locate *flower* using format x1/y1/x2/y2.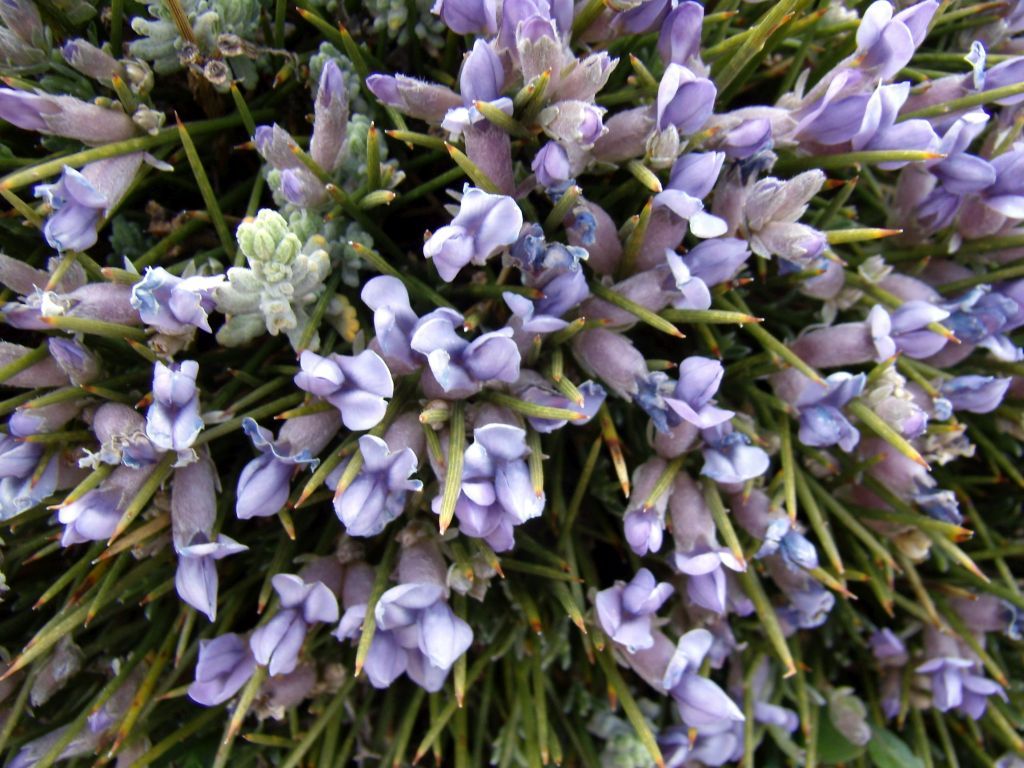
167/439/244/618.
